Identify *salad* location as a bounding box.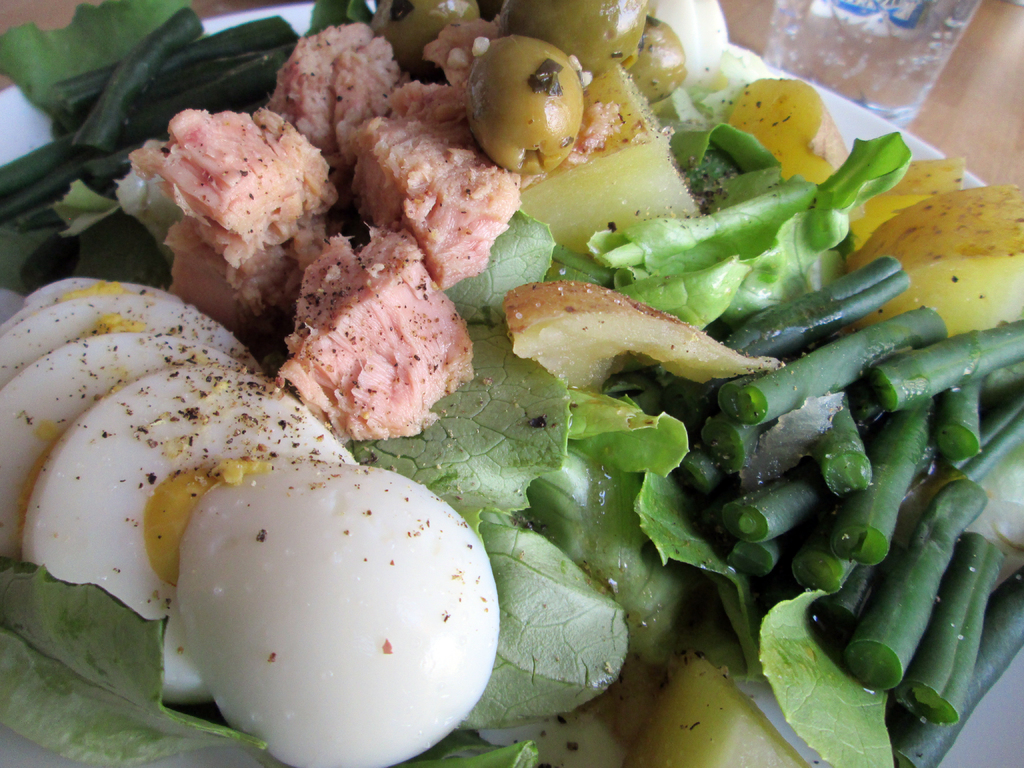
crop(1, 0, 1023, 767).
